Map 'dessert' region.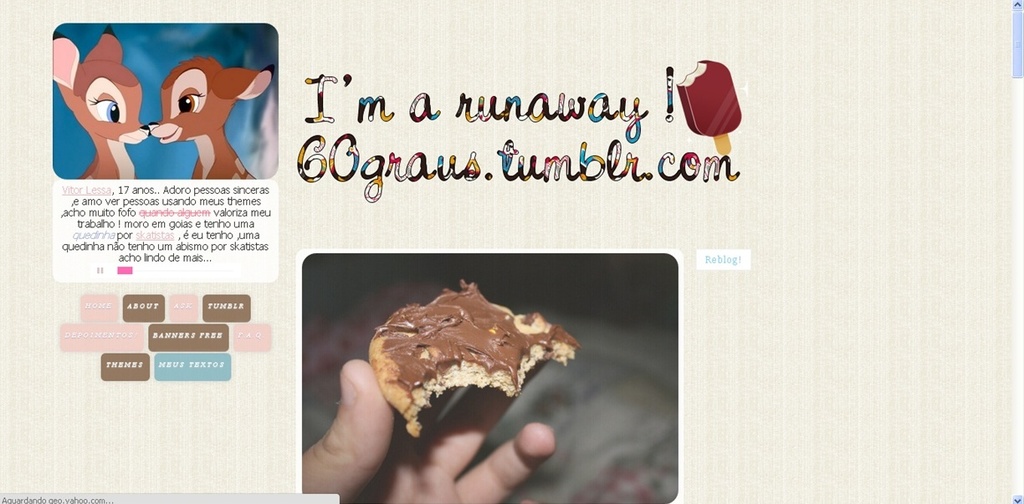
Mapped to (left=356, top=299, right=561, bottom=435).
